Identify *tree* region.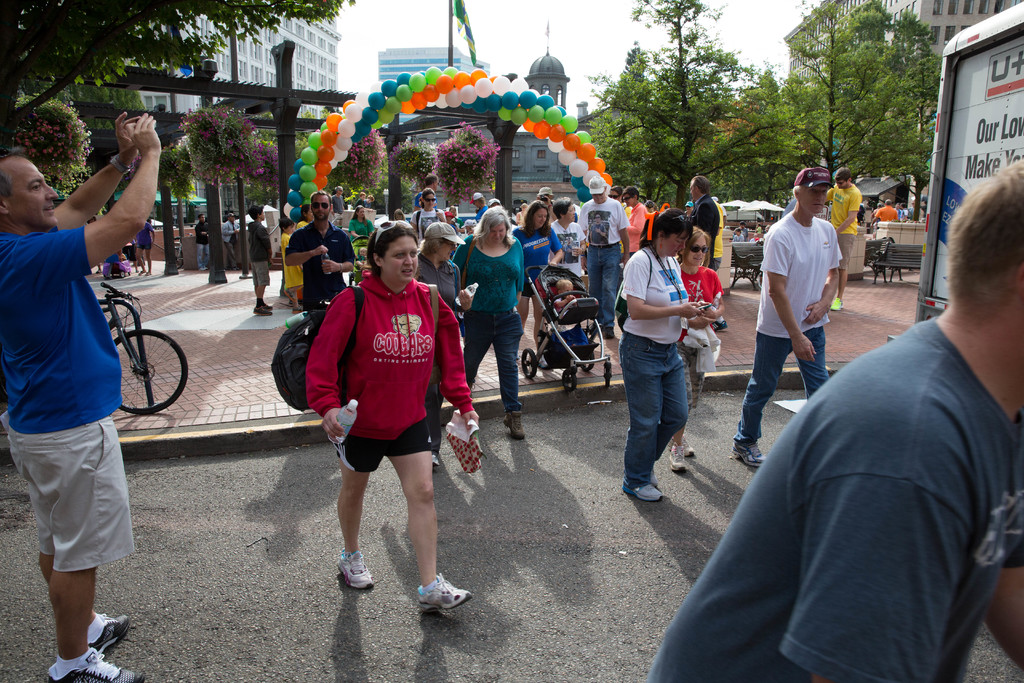
Region: left=20, top=83, right=147, bottom=170.
